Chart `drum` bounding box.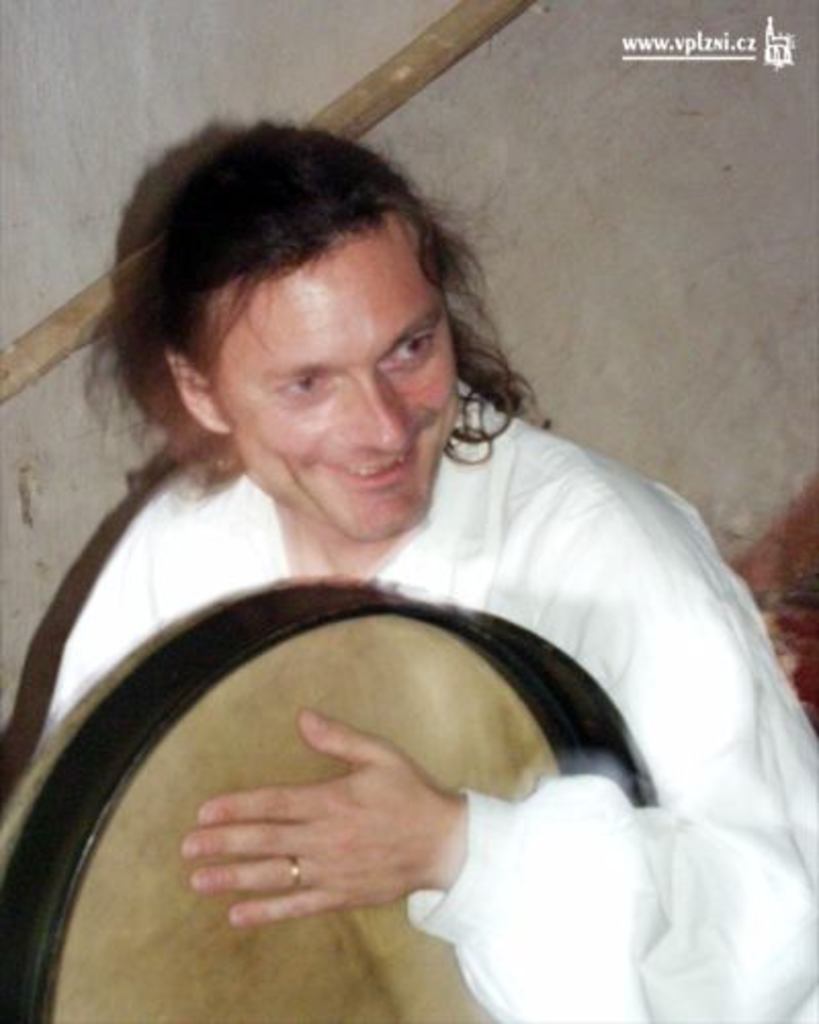
Charted: {"left": 0, "top": 565, "right": 647, "bottom": 1022}.
